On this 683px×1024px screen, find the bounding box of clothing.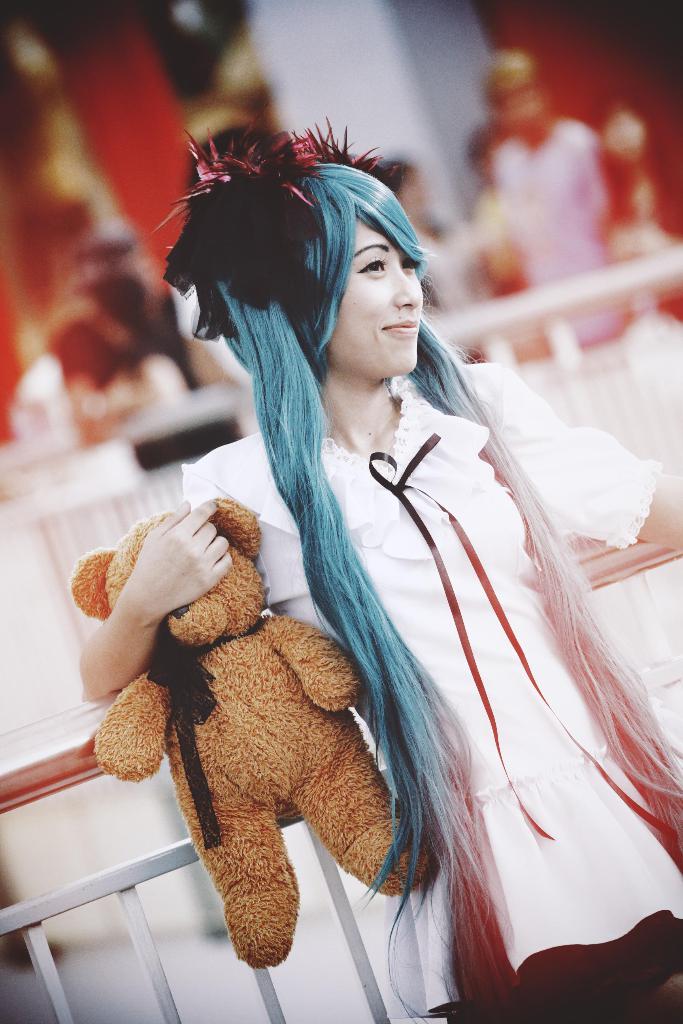
Bounding box: pyautogui.locateOnScreen(47, 287, 186, 440).
